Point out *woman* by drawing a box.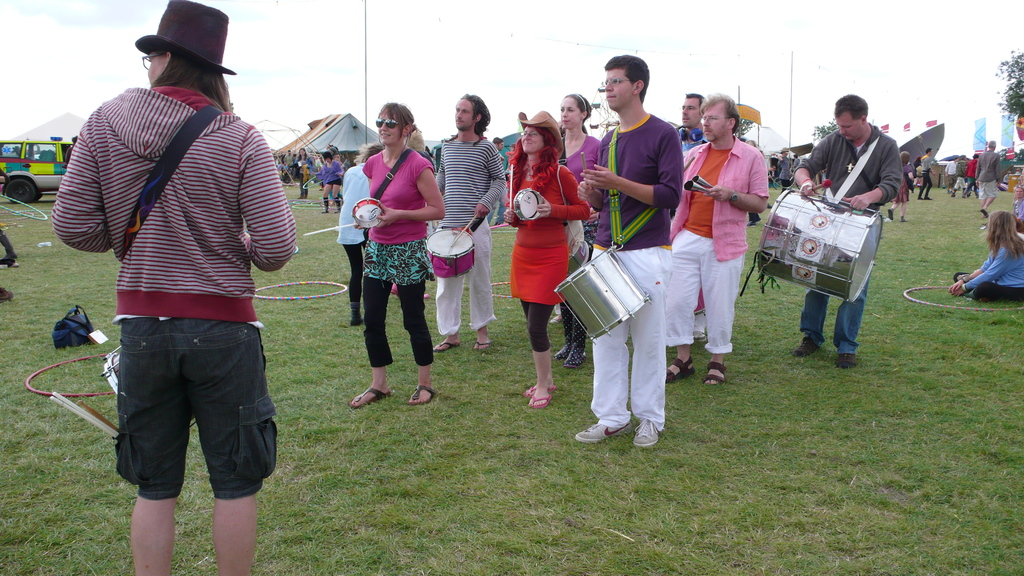
box(342, 109, 442, 396).
